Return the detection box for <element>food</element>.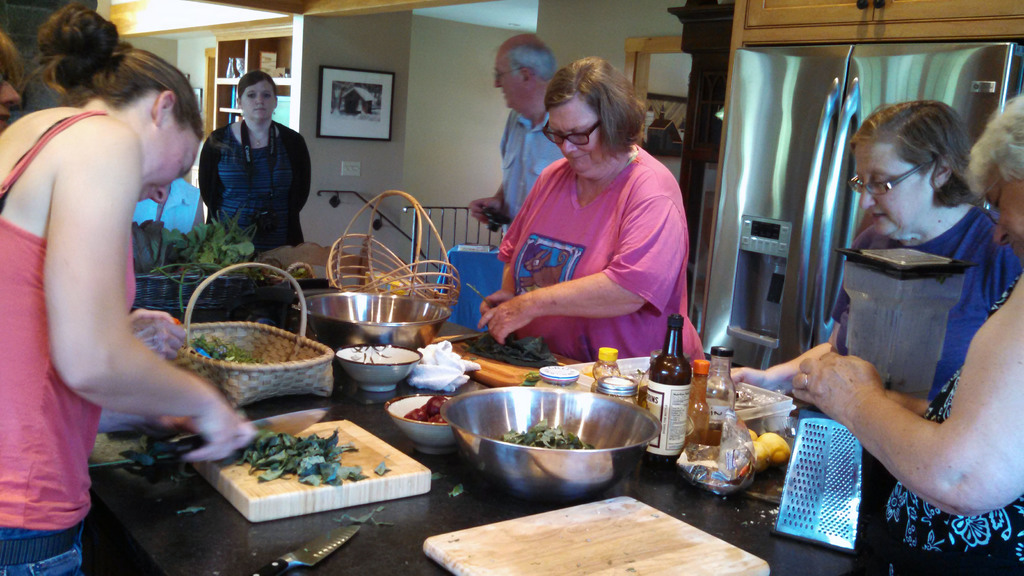
[241,428,410,500].
